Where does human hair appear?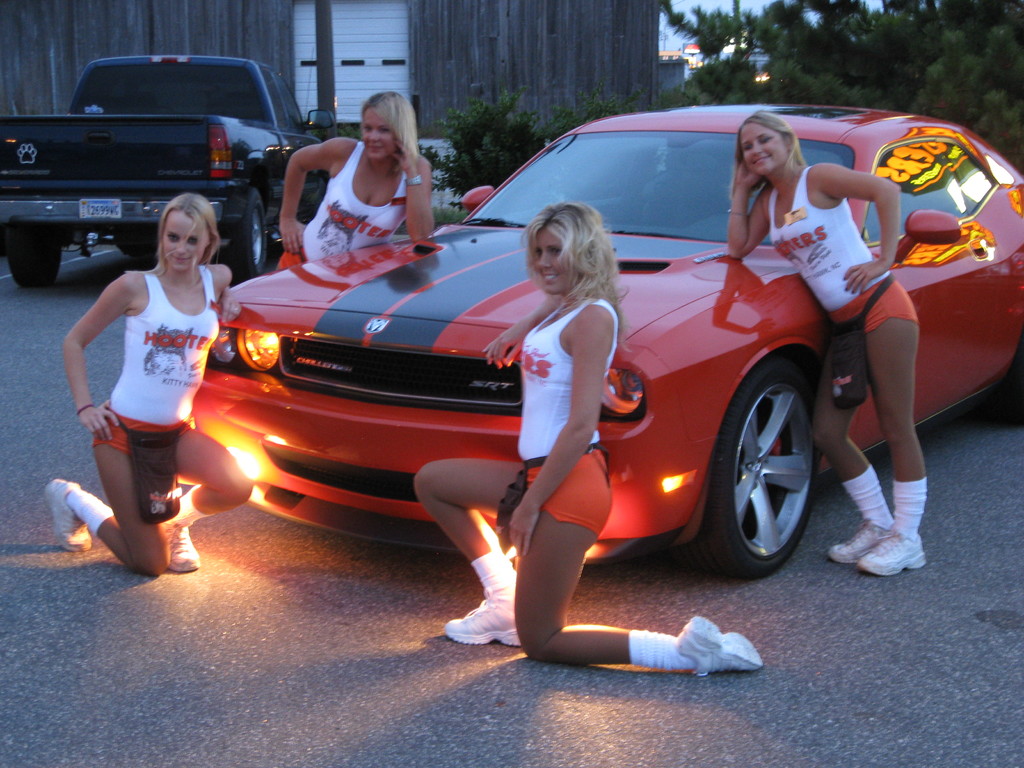
Appears at (360, 84, 424, 159).
